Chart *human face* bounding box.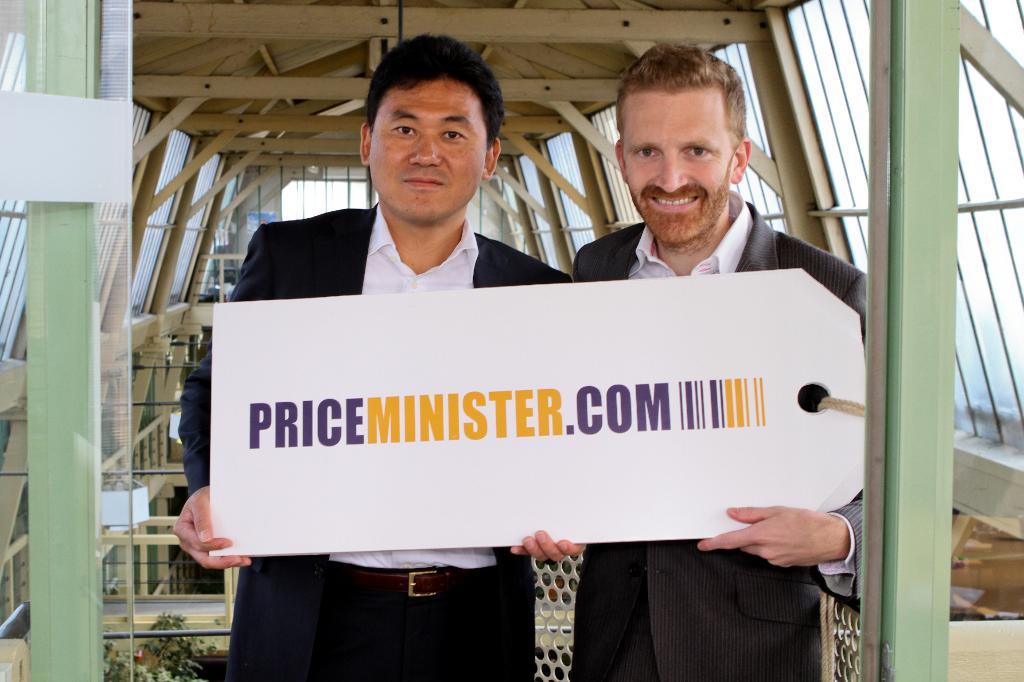
Charted: (365, 81, 491, 226).
